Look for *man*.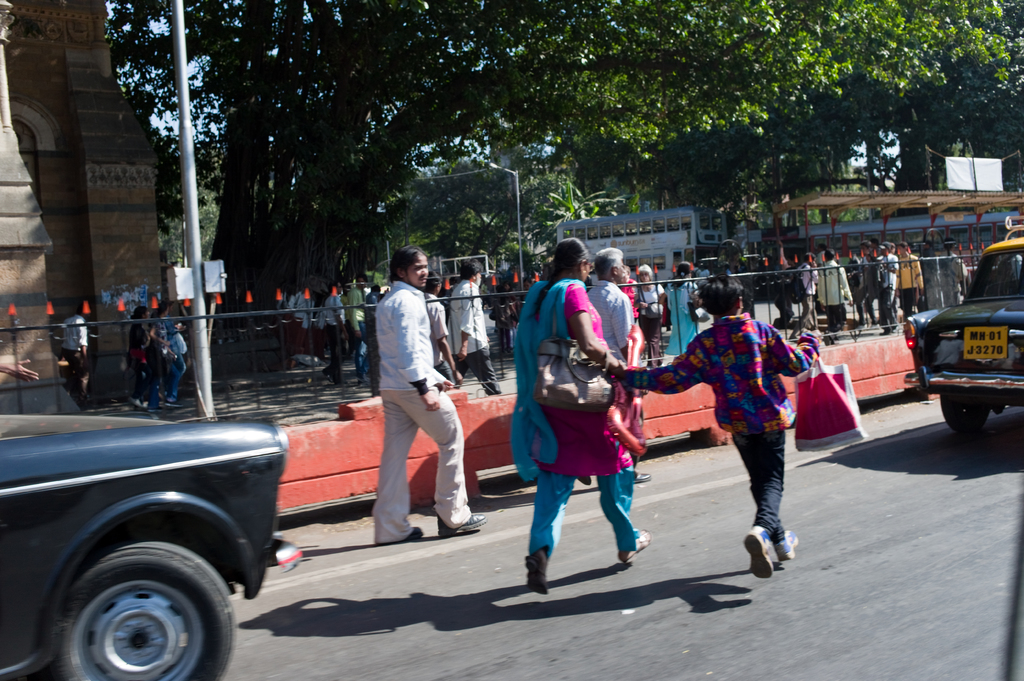
Found: box=[817, 249, 856, 342].
